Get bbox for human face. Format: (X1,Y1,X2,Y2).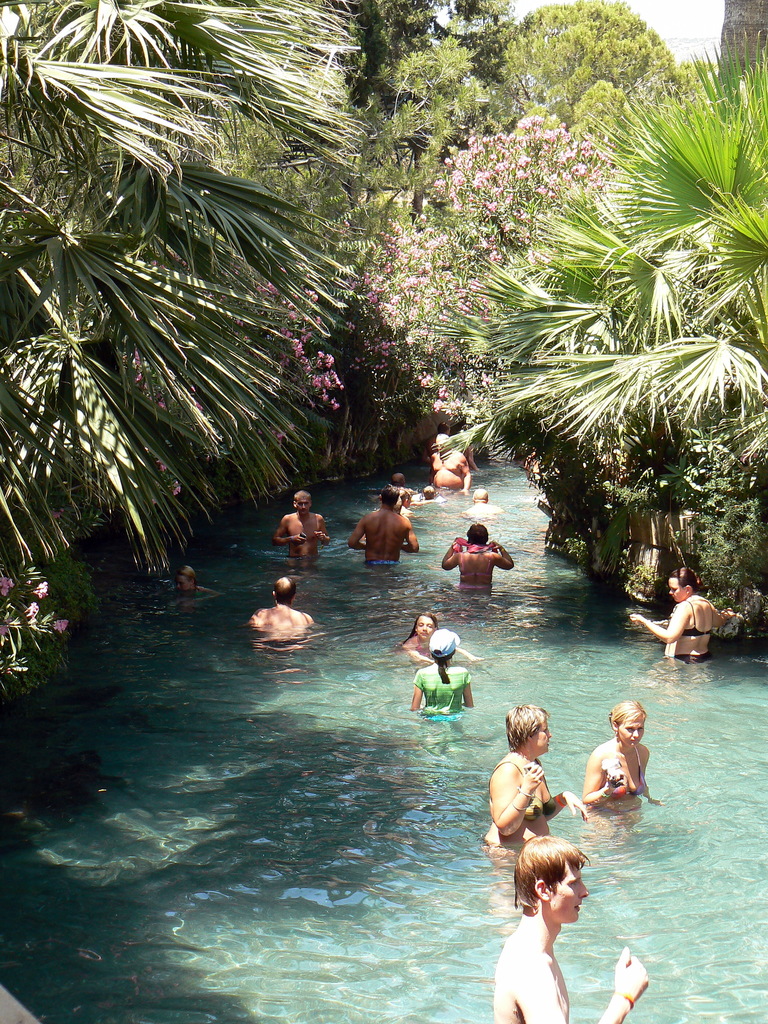
(548,863,588,921).
